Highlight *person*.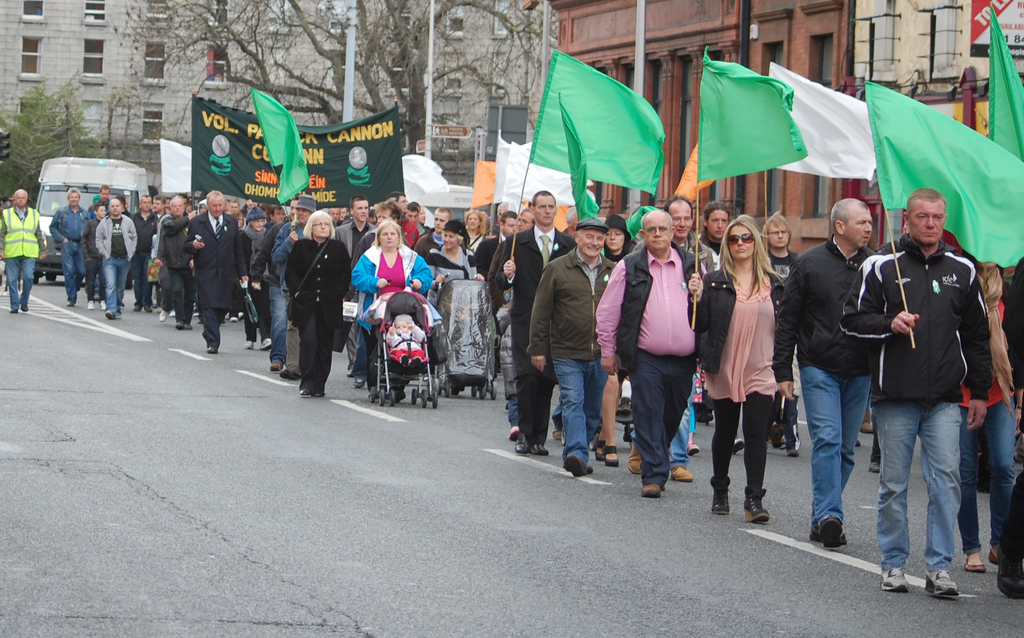
Highlighted region: locate(129, 195, 158, 312).
